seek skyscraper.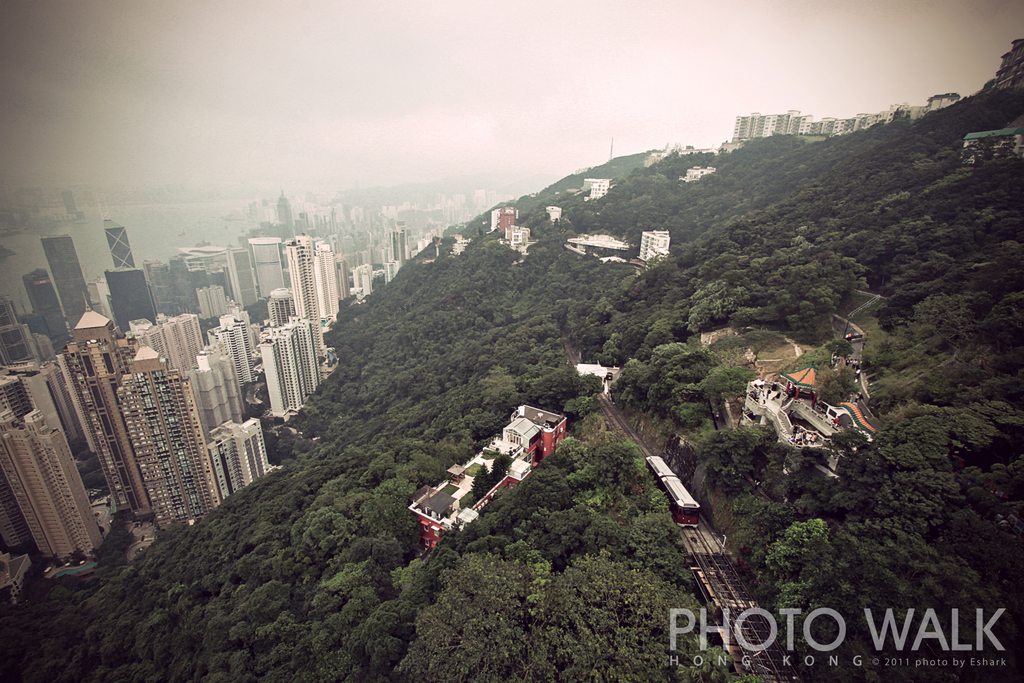
bbox=(0, 300, 49, 375).
